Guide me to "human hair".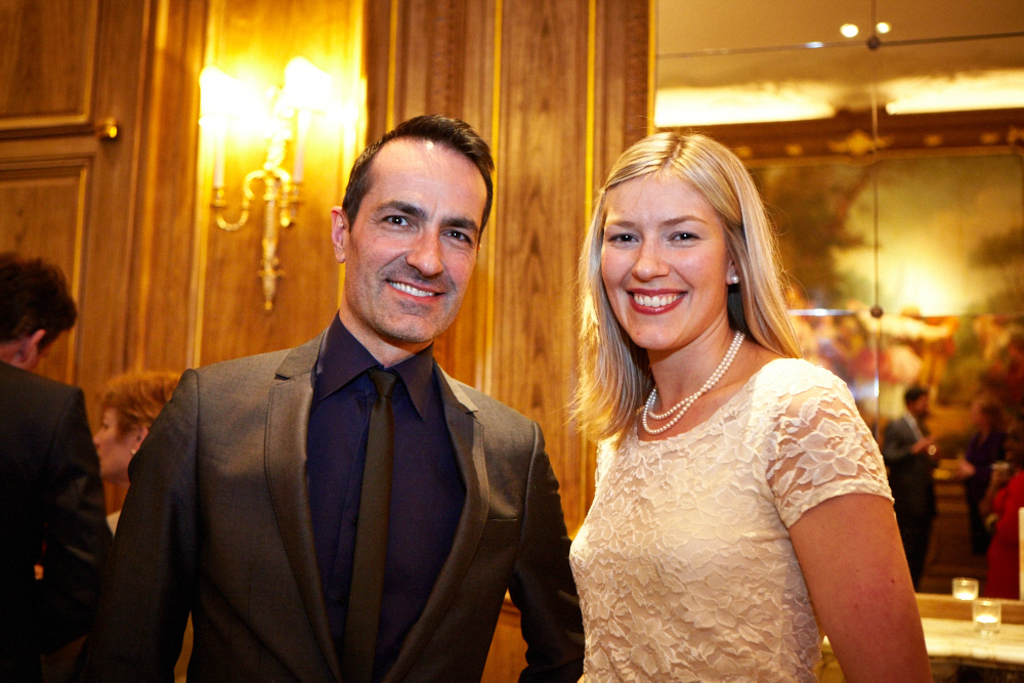
Guidance: {"x1": 583, "y1": 128, "x2": 799, "y2": 429}.
